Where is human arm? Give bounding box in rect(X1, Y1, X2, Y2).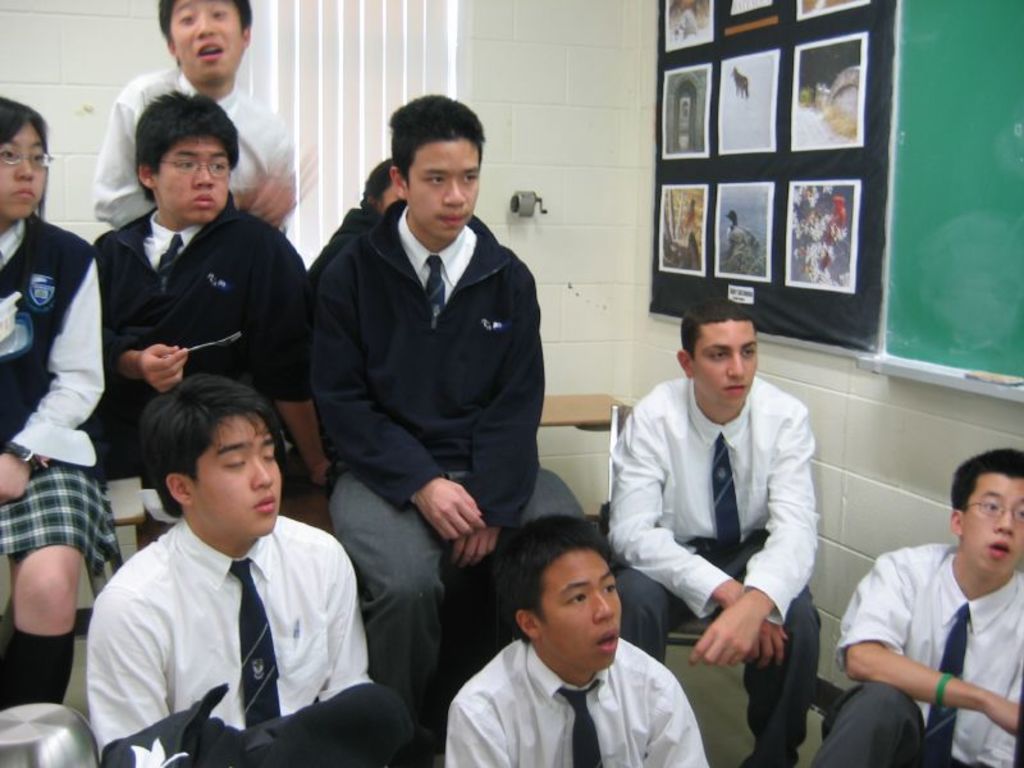
rect(684, 396, 826, 671).
